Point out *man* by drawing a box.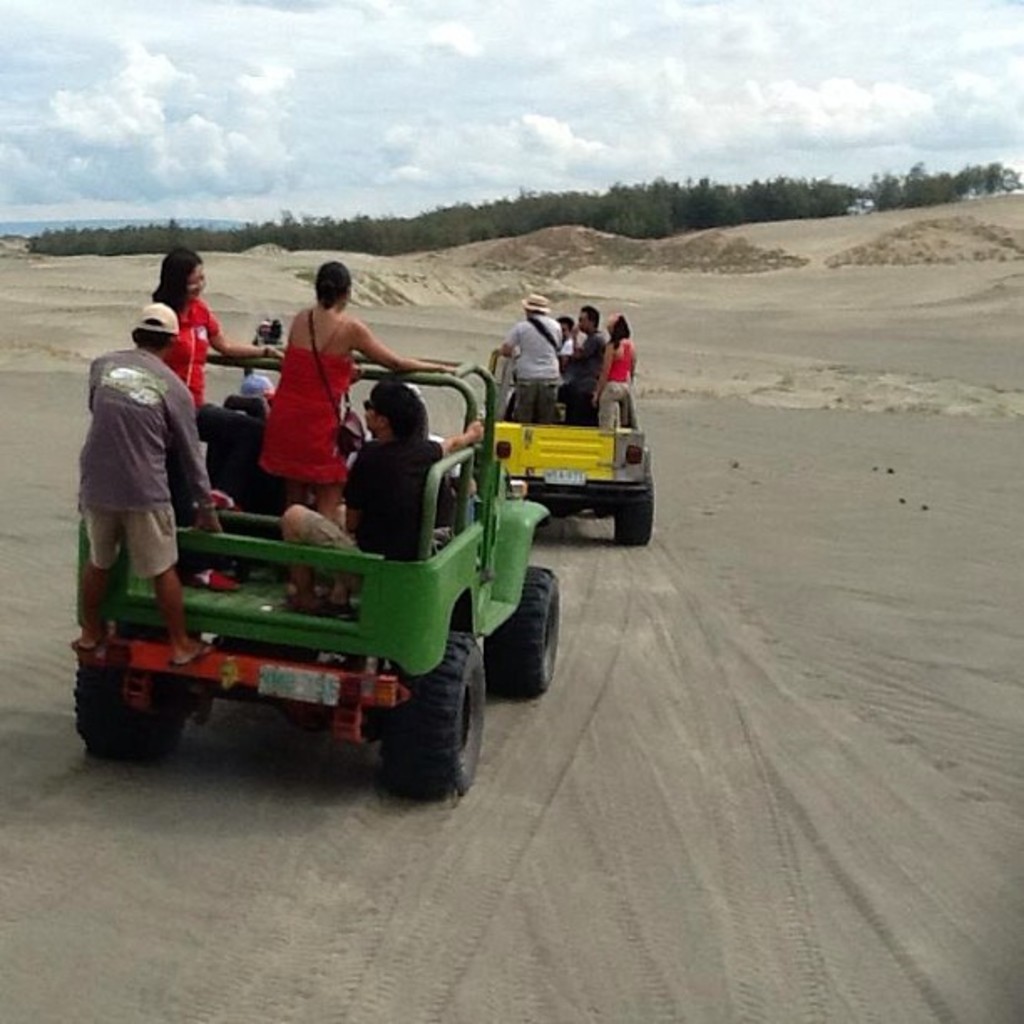
(557, 301, 607, 422).
